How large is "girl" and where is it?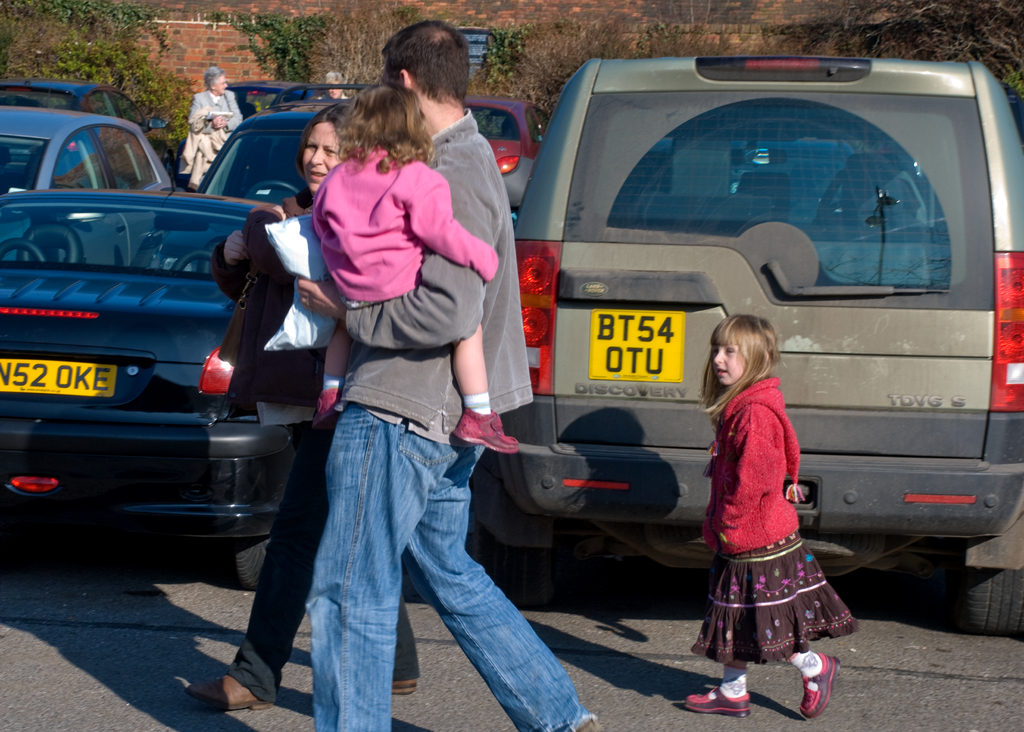
Bounding box: [683,312,860,717].
